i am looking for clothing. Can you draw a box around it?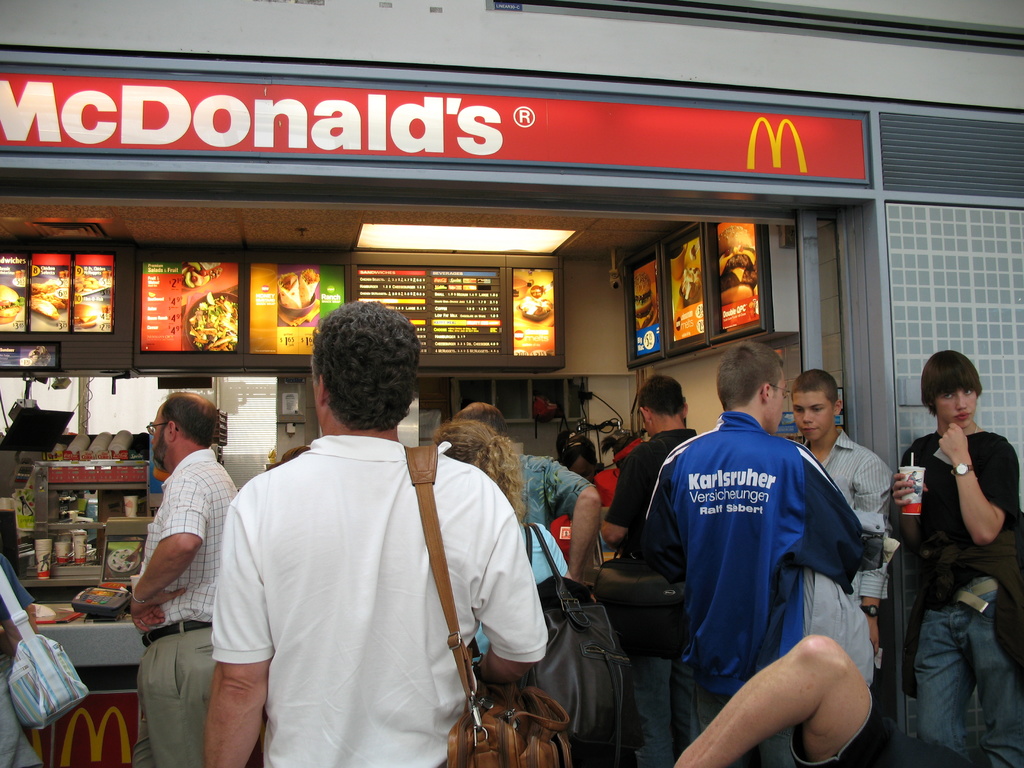
Sure, the bounding box is {"x1": 520, "y1": 454, "x2": 586, "y2": 531}.
